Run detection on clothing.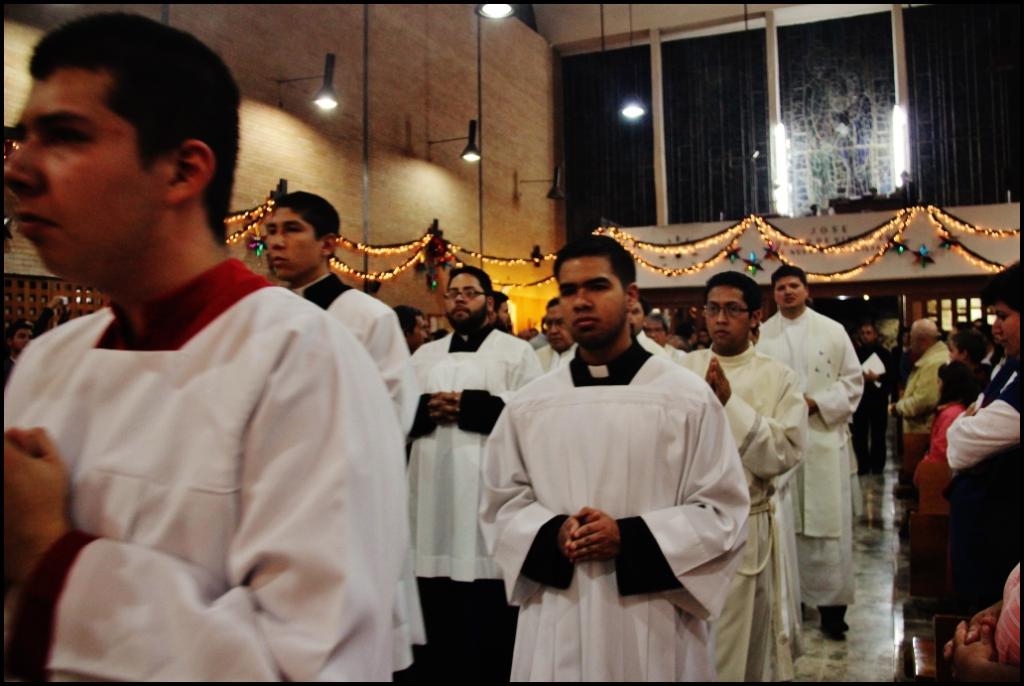
Result: {"left": 0, "top": 259, "right": 428, "bottom": 685}.
